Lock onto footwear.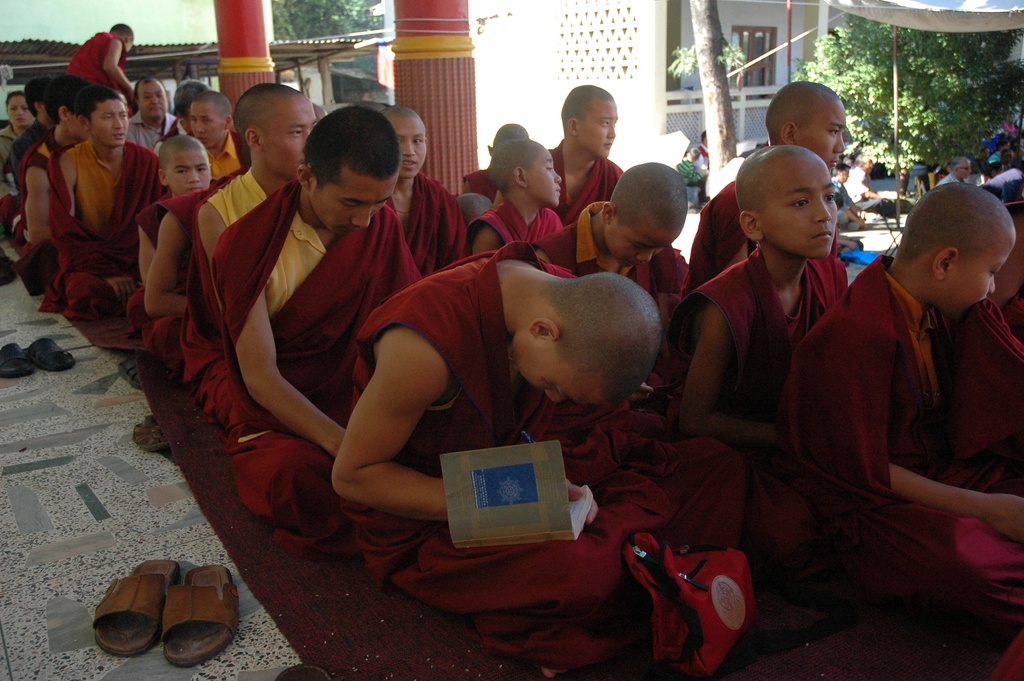
Locked: (0, 336, 36, 373).
